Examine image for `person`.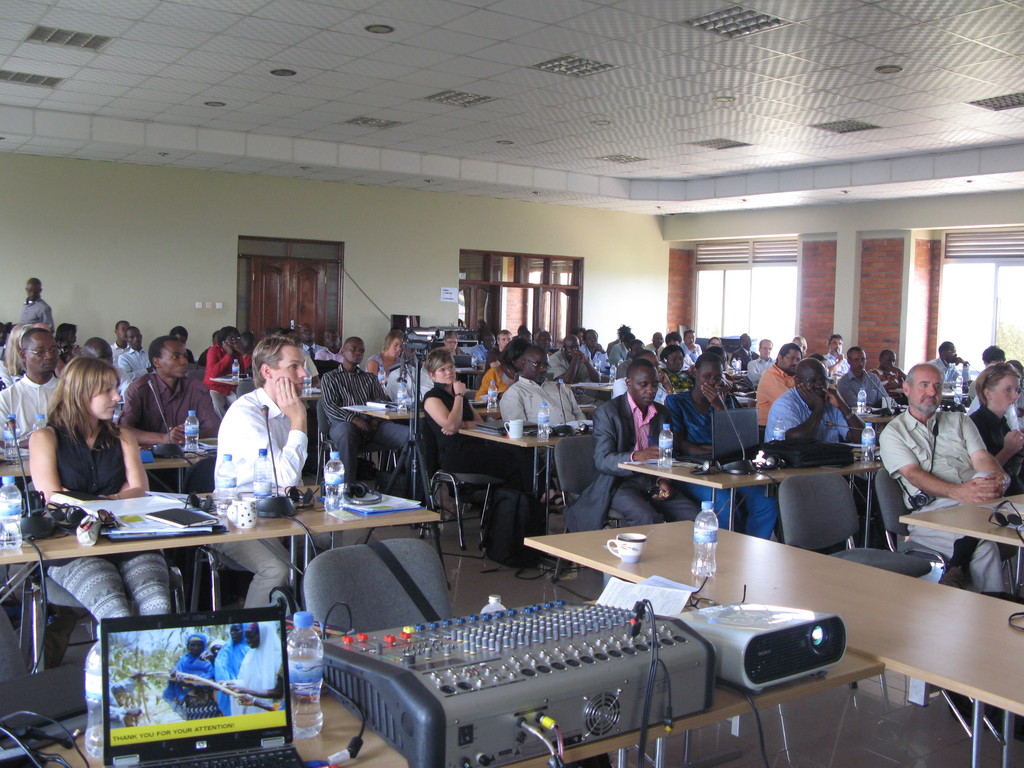
Examination result: l=18, t=282, r=59, b=342.
